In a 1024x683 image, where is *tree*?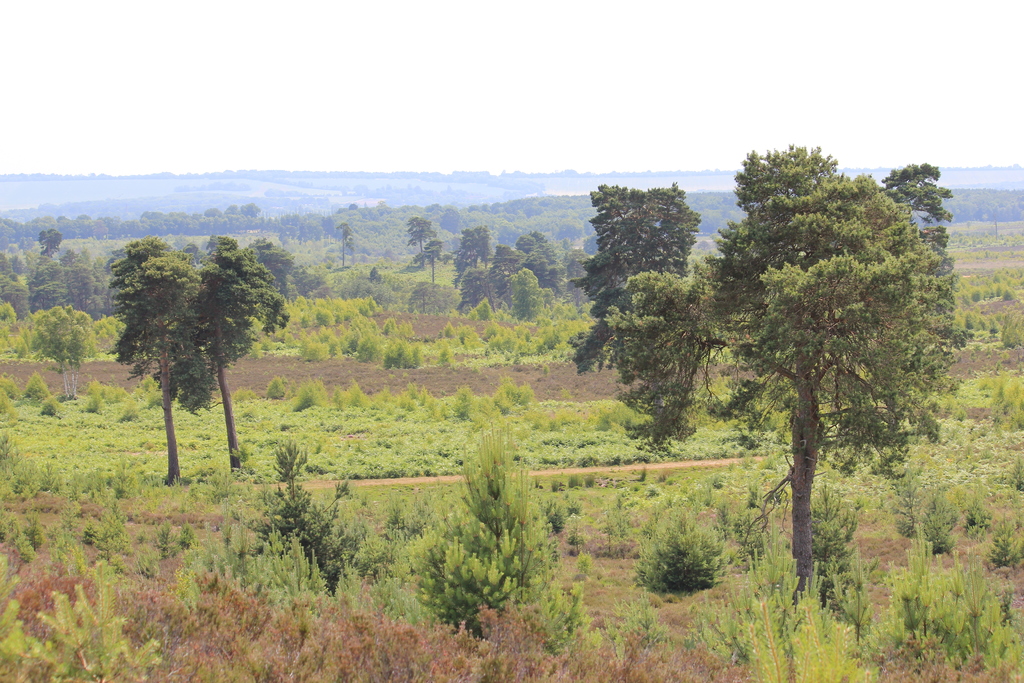
190, 236, 290, 483.
